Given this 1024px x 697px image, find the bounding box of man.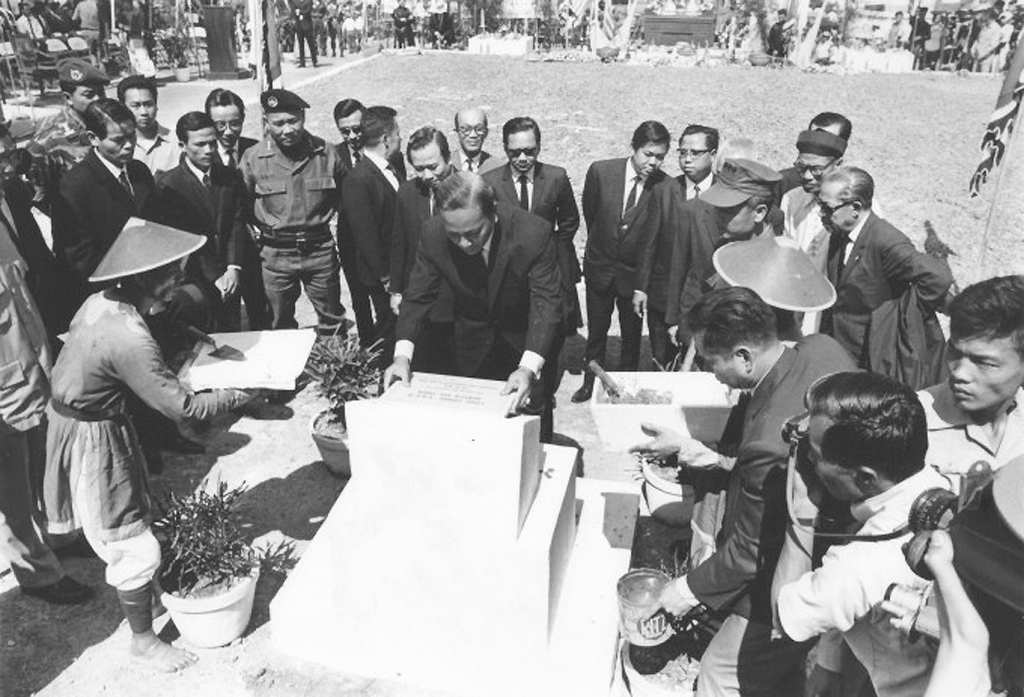
{"left": 323, "top": 88, "right": 363, "bottom": 210}.
